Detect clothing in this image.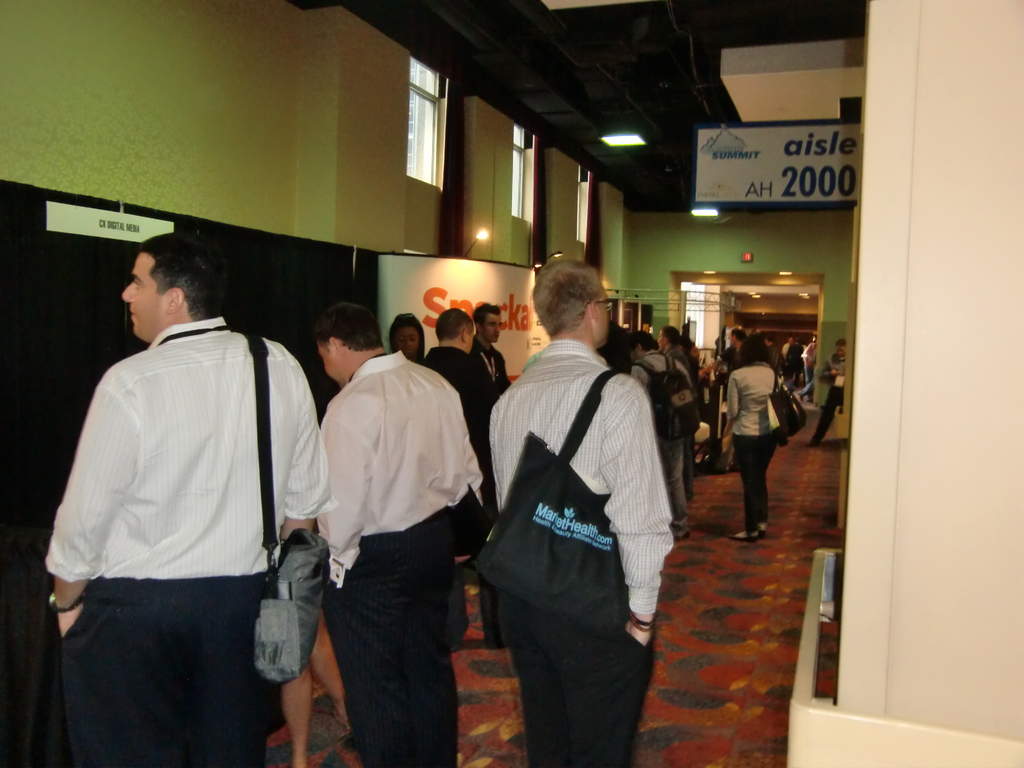
Detection: crop(470, 283, 678, 753).
